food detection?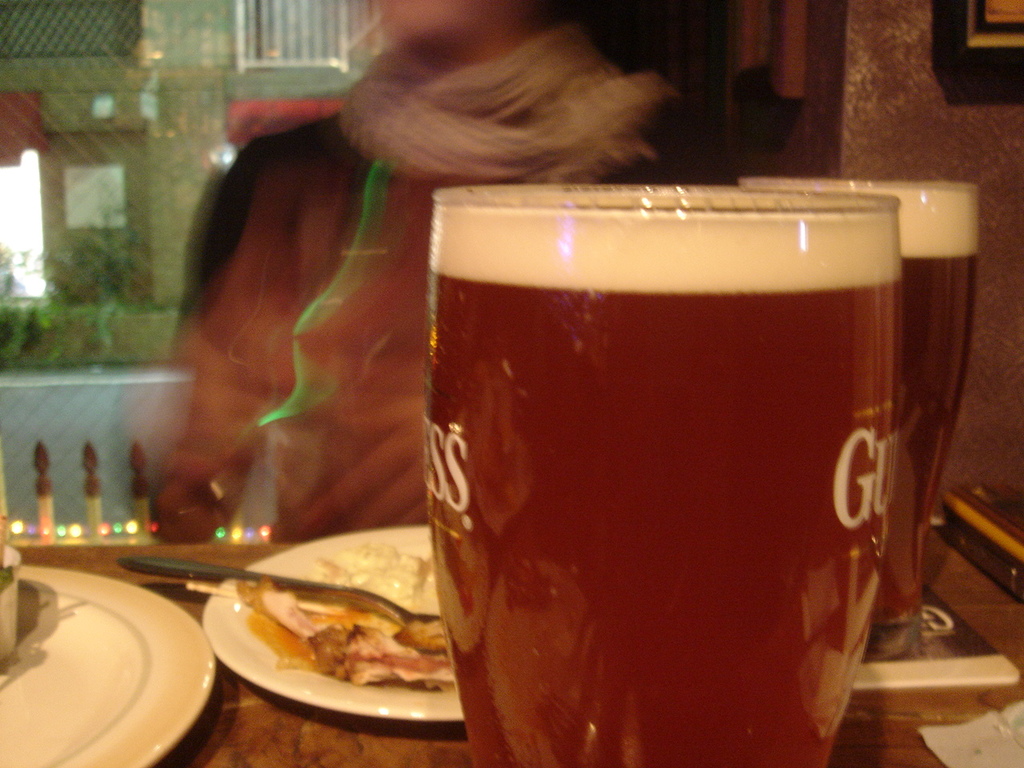
BBox(231, 578, 463, 732)
